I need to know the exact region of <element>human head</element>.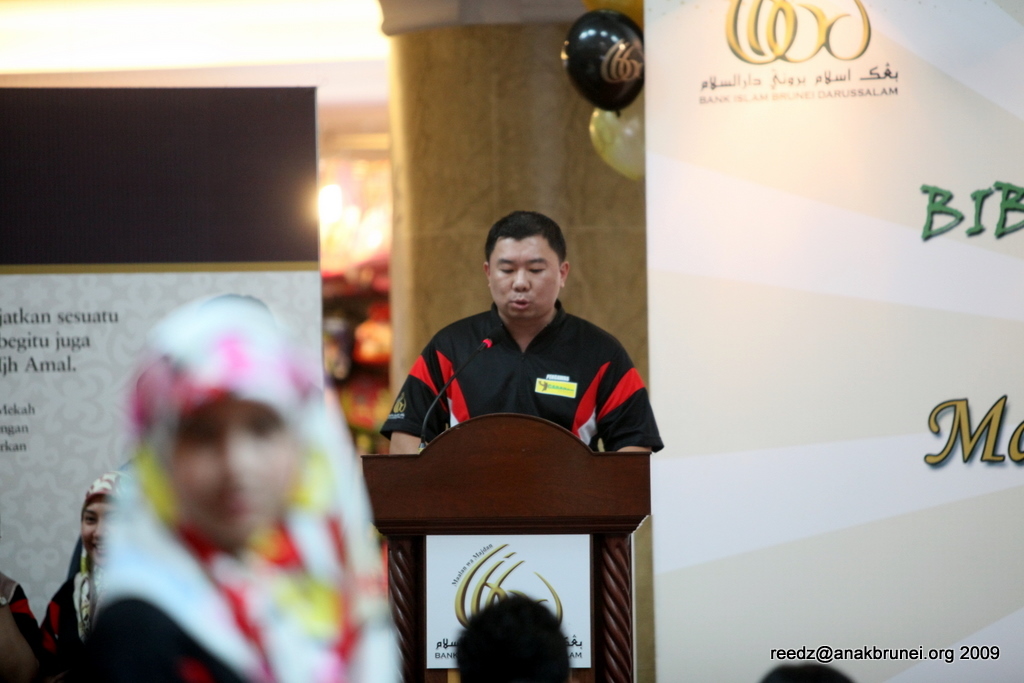
Region: {"x1": 451, "y1": 591, "x2": 572, "y2": 682}.
